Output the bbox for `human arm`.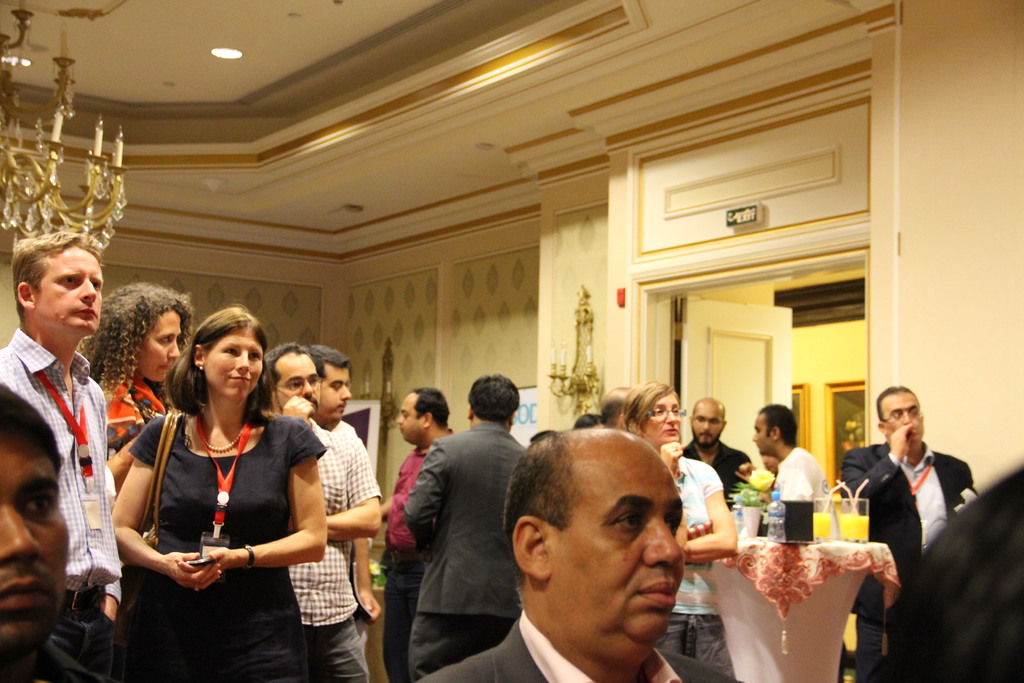
BBox(280, 390, 308, 429).
